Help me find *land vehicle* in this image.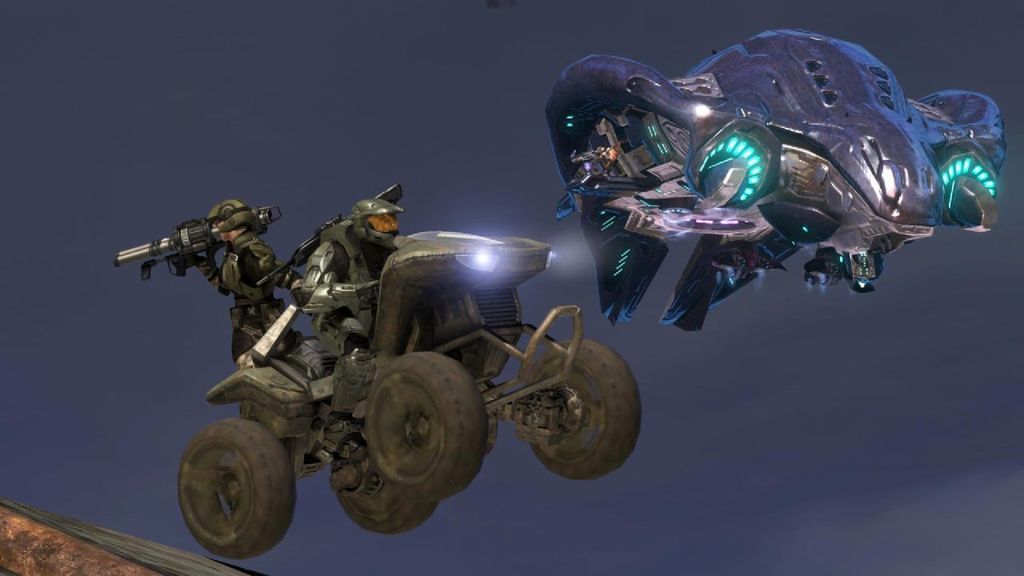
Found it: 157,209,645,558.
